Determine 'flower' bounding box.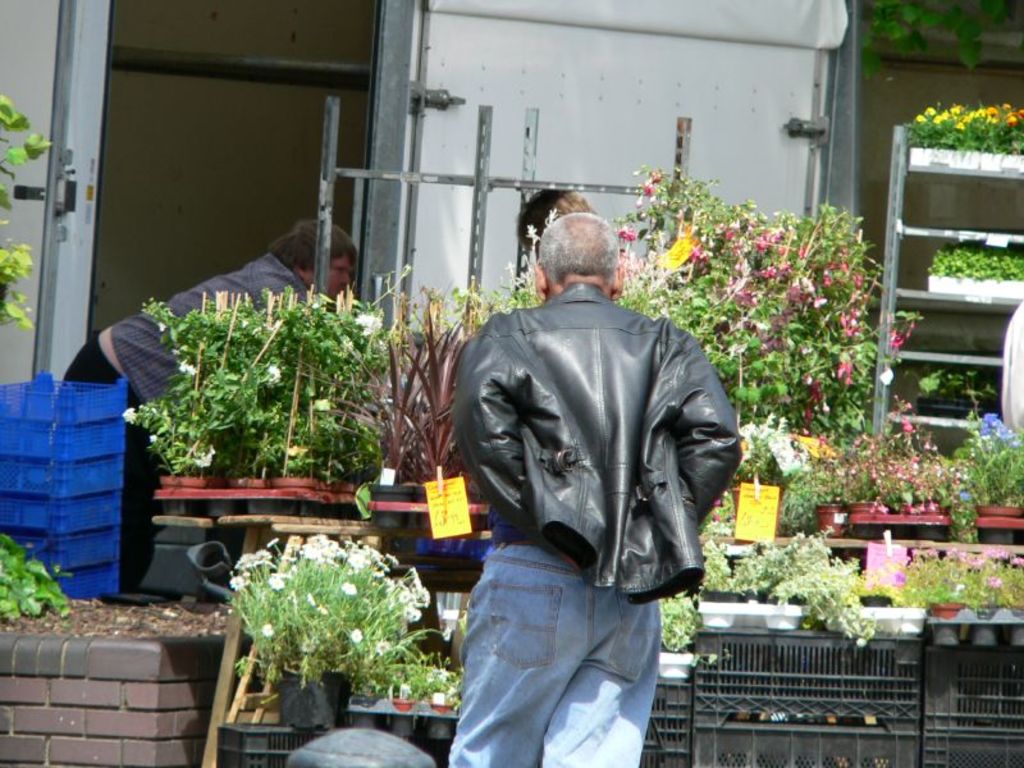
Determined: box=[259, 616, 280, 640].
